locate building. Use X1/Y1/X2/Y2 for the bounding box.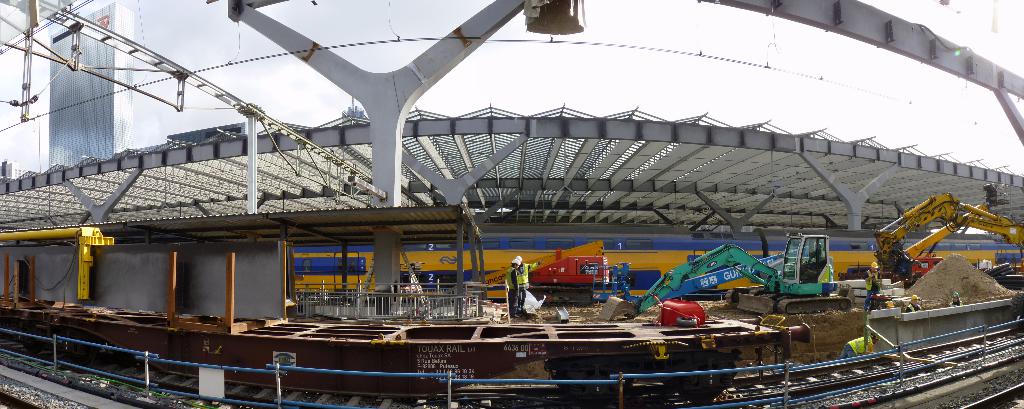
3/162/25/179.
